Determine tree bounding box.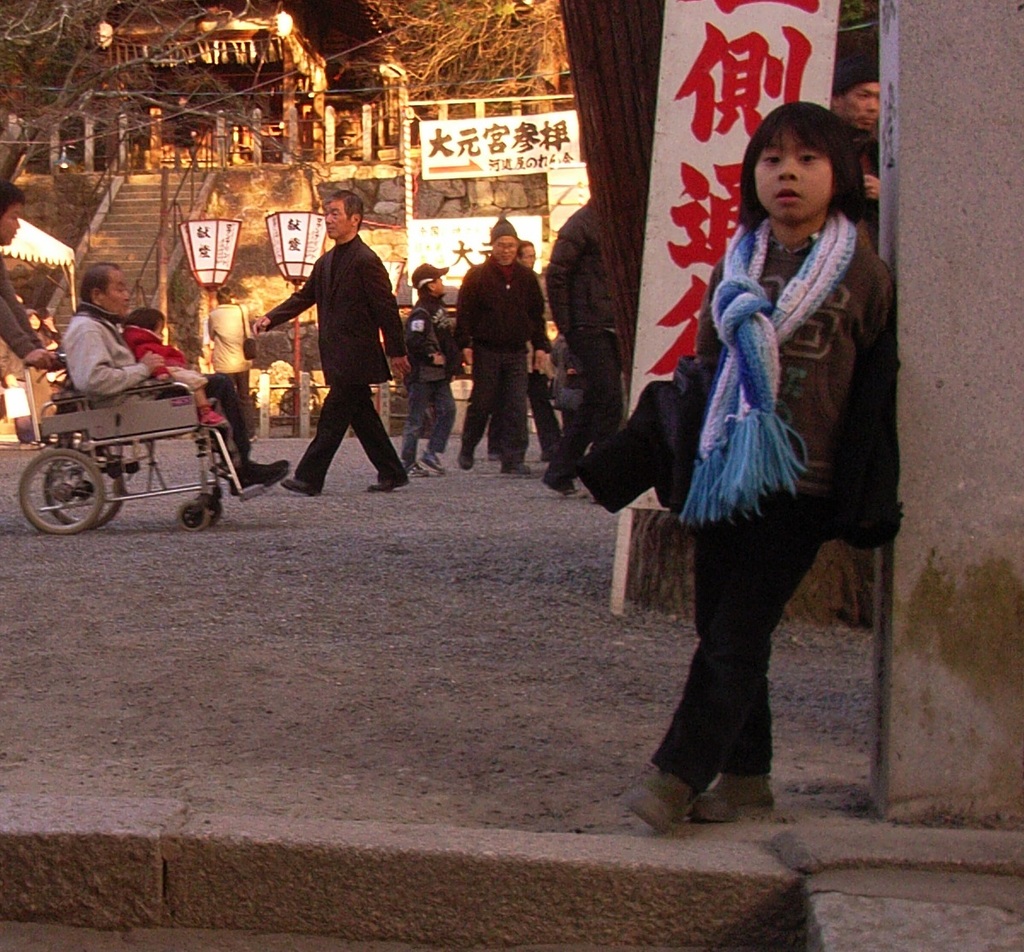
Determined: left=0, top=0, right=342, bottom=188.
